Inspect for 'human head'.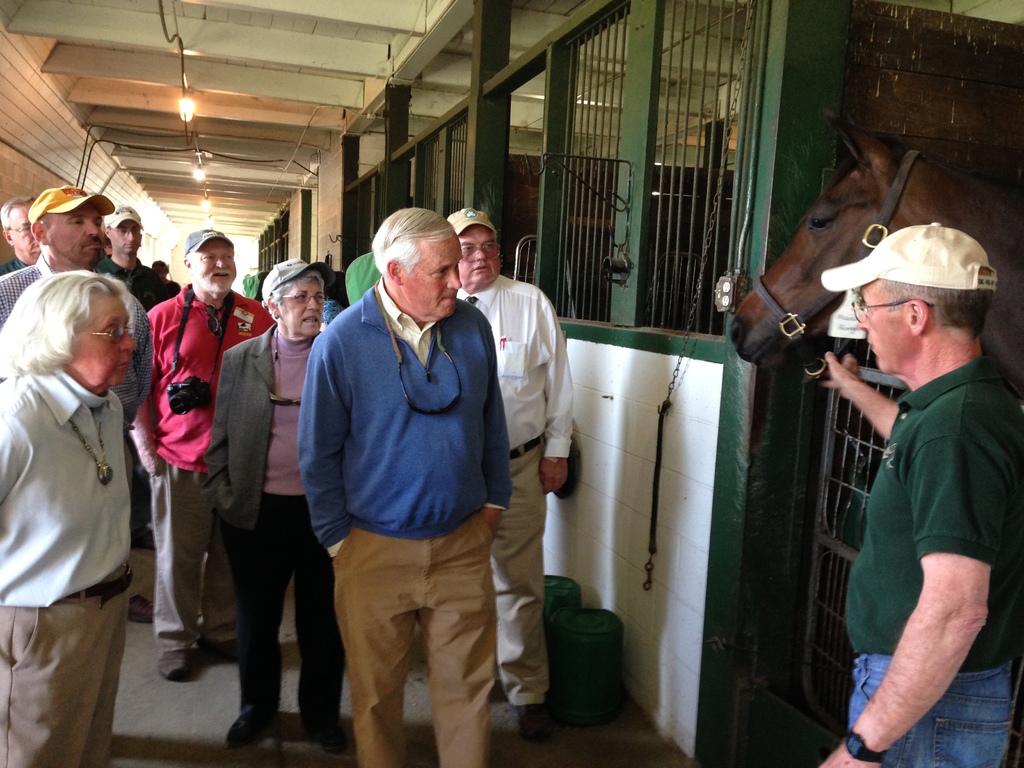
Inspection: [260,257,339,342].
